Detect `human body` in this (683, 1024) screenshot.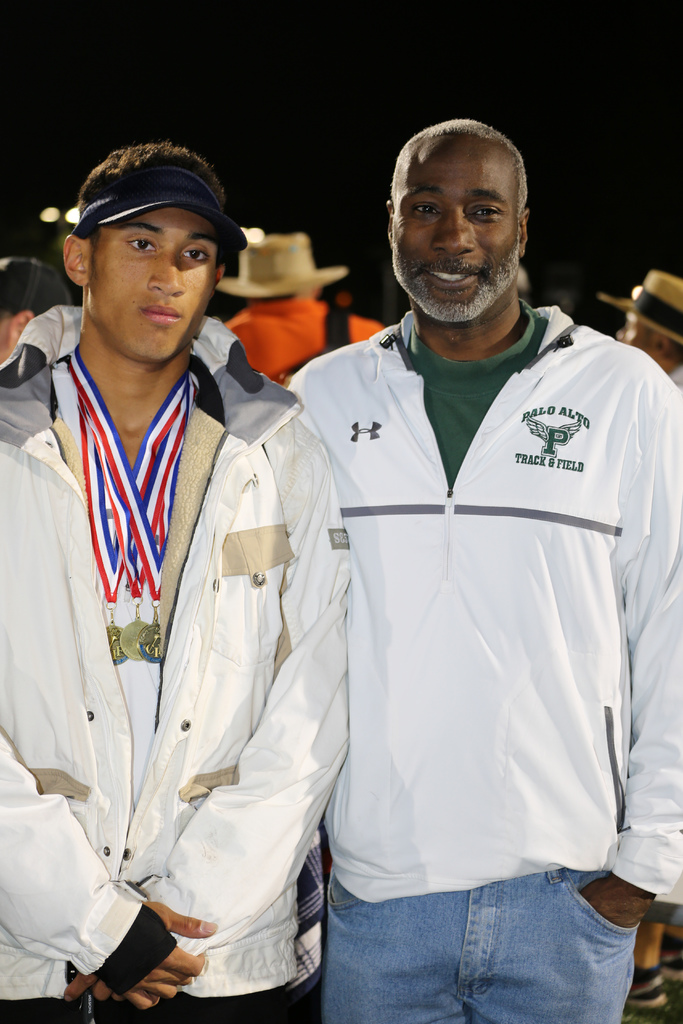
Detection: 248 159 656 1023.
